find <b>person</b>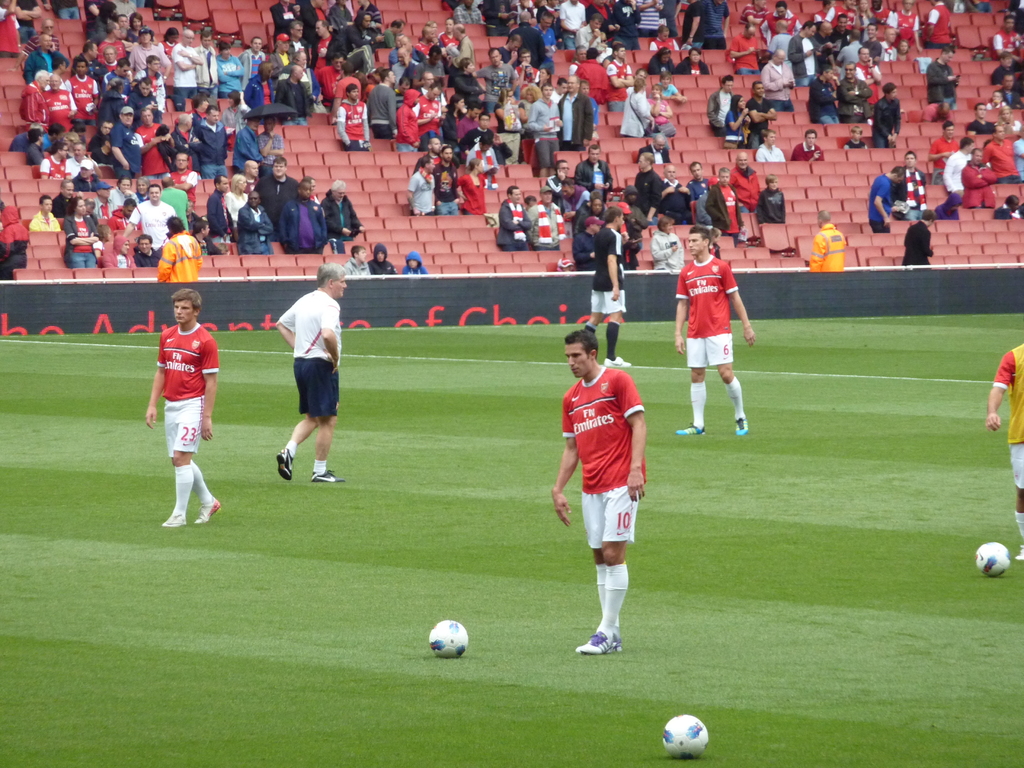
(40,17,67,67)
